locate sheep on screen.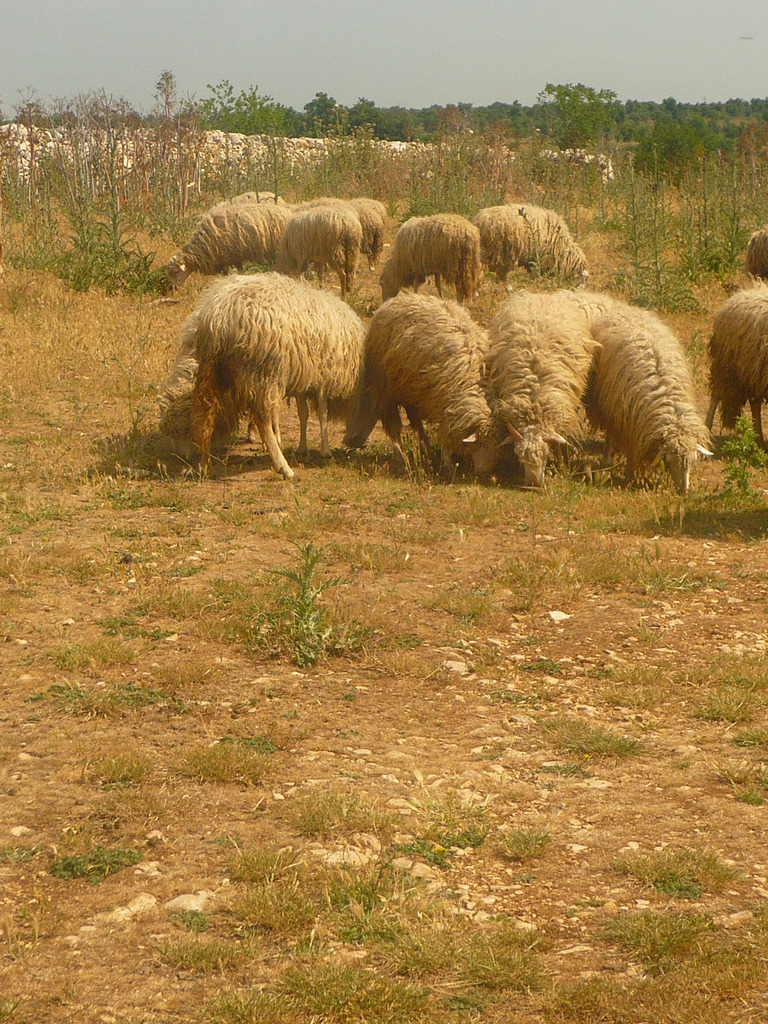
On screen at [449,269,602,482].
